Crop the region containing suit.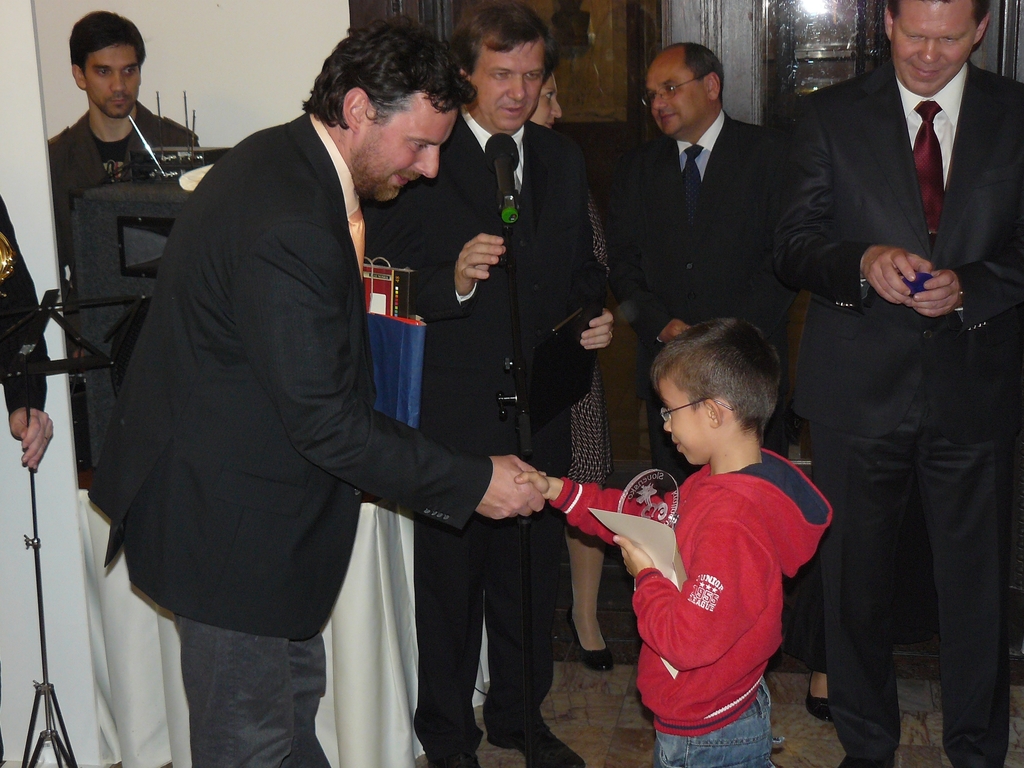
Crop region: (left=611, top=105, right=774, bottom=495).
